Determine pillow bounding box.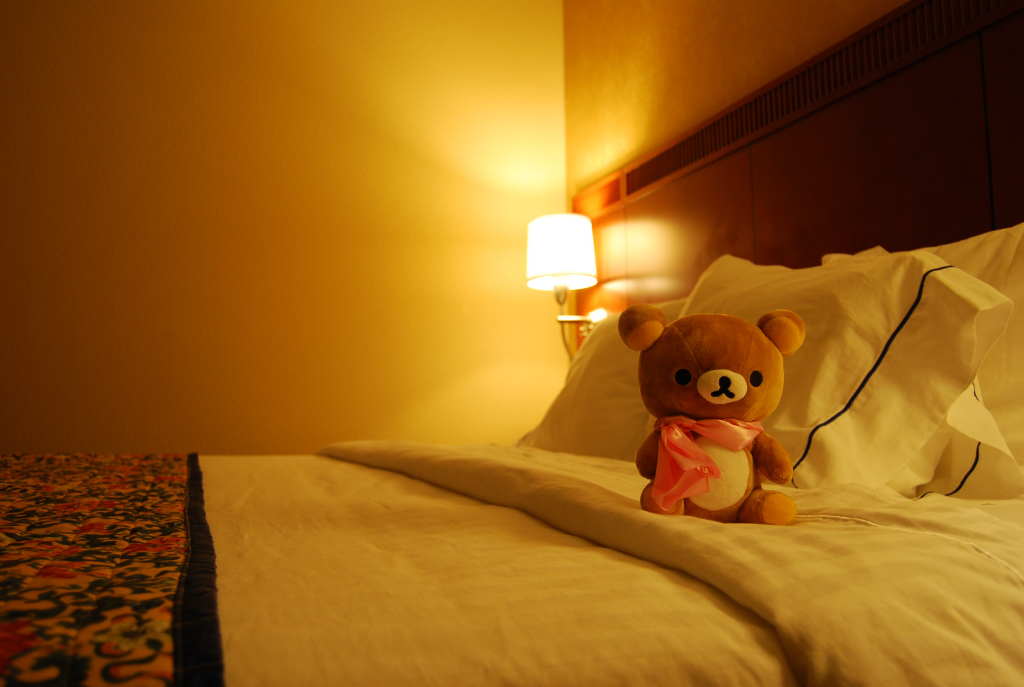
Determined: <bbox>519, 303, 688, 461</bbox>.
